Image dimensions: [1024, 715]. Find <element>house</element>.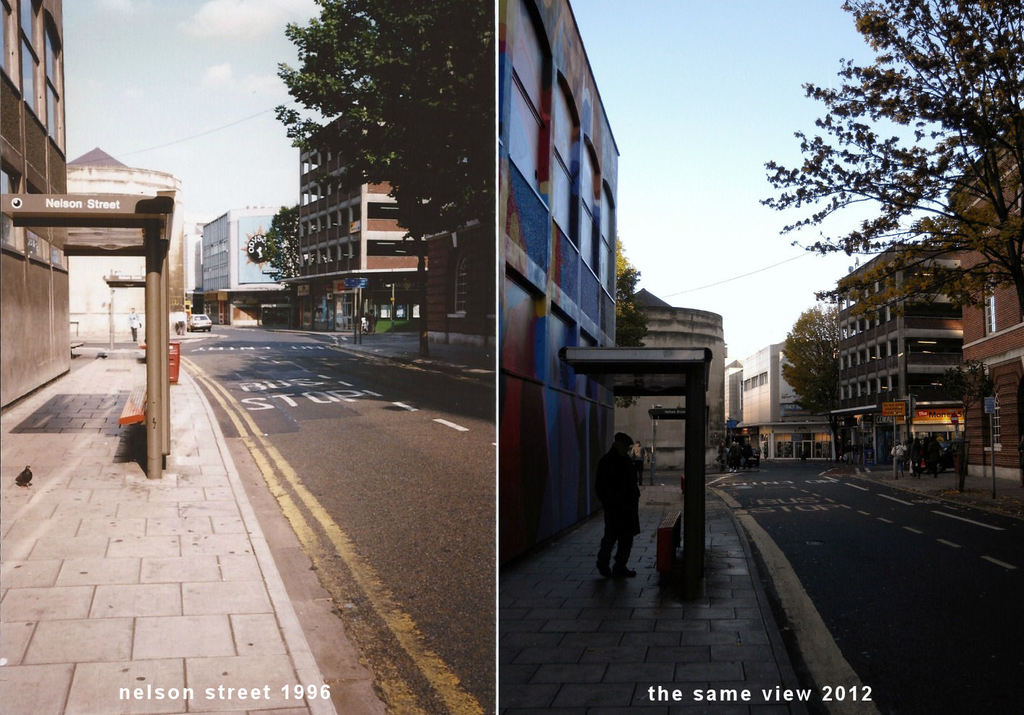
select_region(725, 335, 838, 470).
